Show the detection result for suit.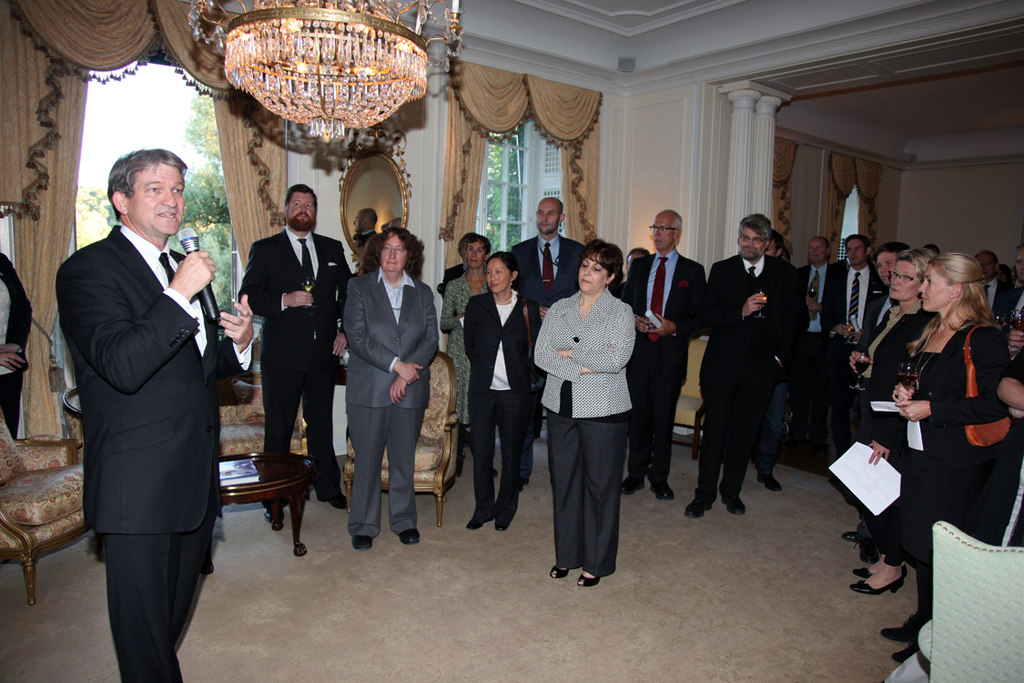
bbox=[621, 249, 705, 487].
